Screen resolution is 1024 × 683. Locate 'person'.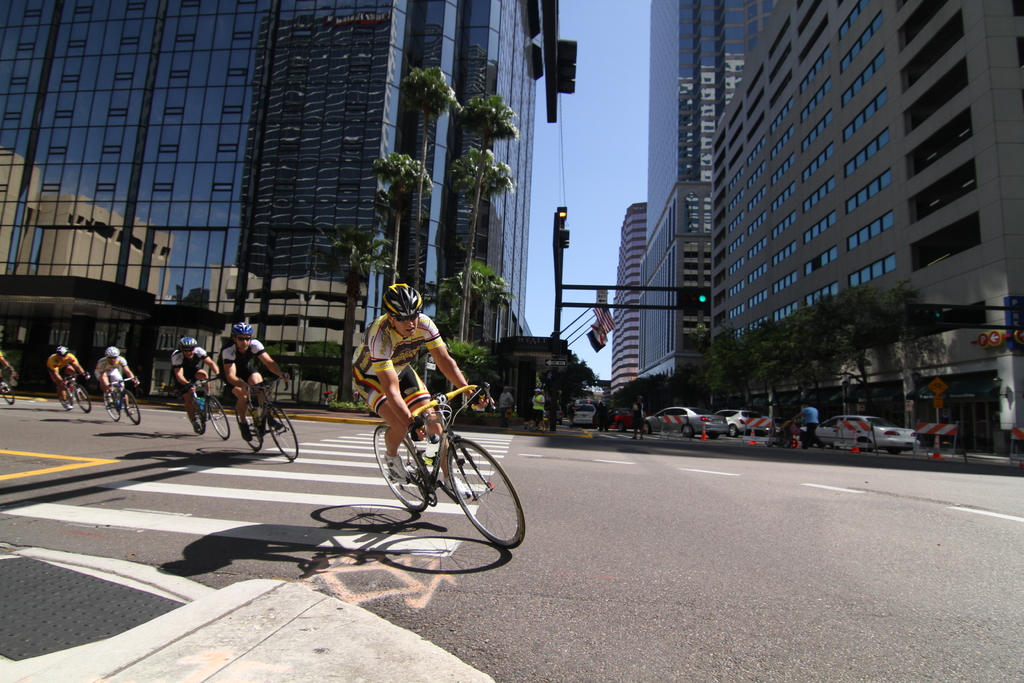
(792,398,824,448).
